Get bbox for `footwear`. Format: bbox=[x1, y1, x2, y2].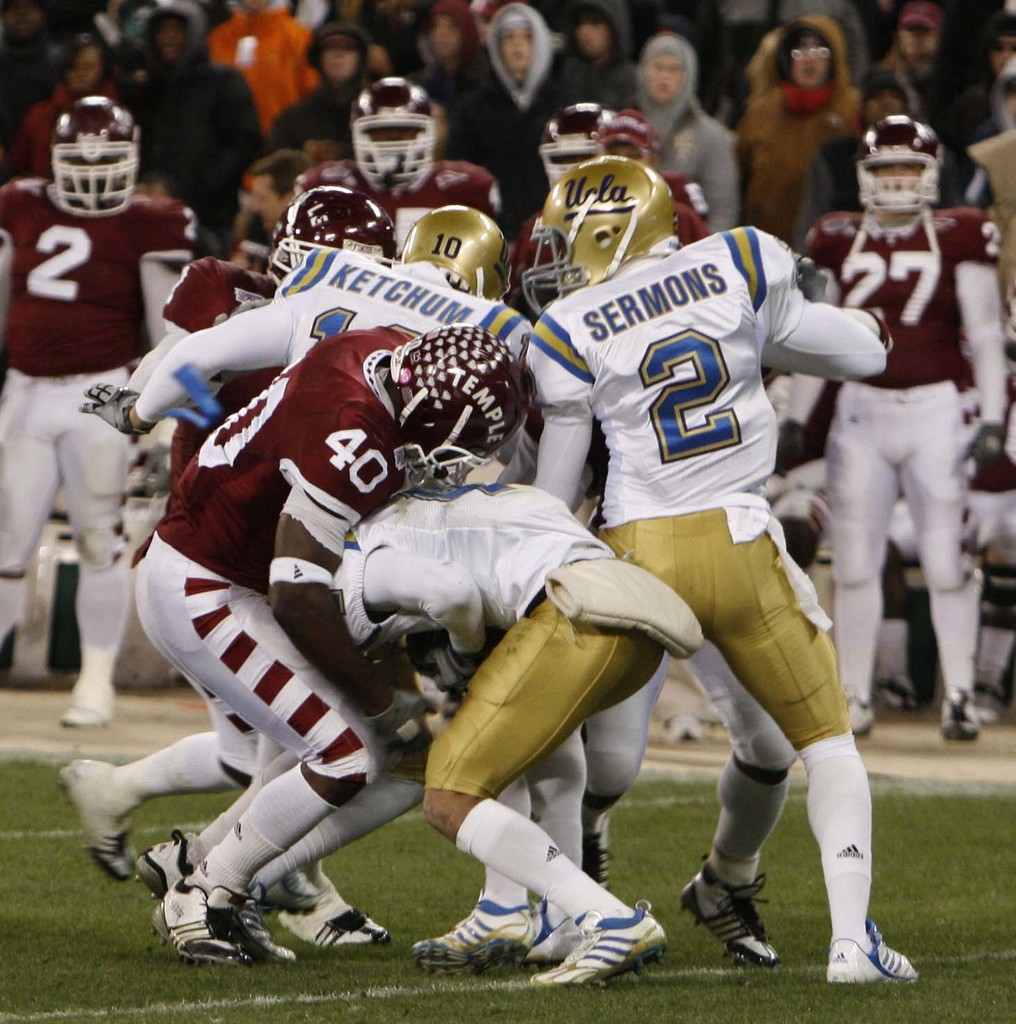
bbox=[664, 712, 703, 742].
